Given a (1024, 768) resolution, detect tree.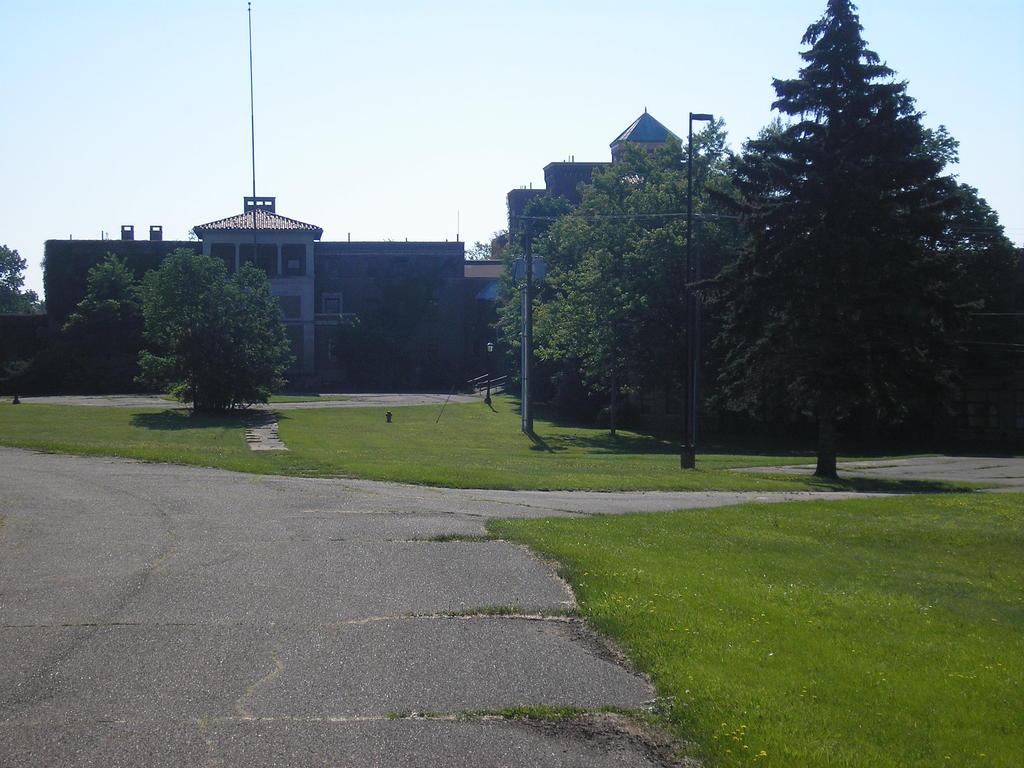
512 185 579 257.
